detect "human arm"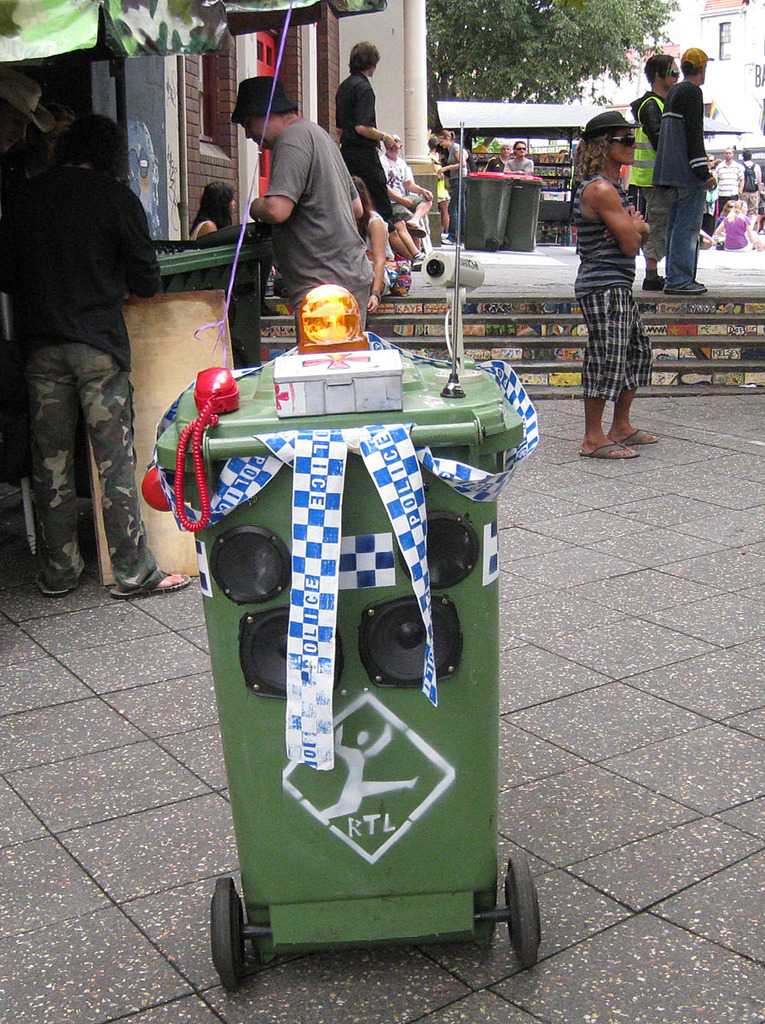
(x1=391, y1=169, x2=412, y2=213)
